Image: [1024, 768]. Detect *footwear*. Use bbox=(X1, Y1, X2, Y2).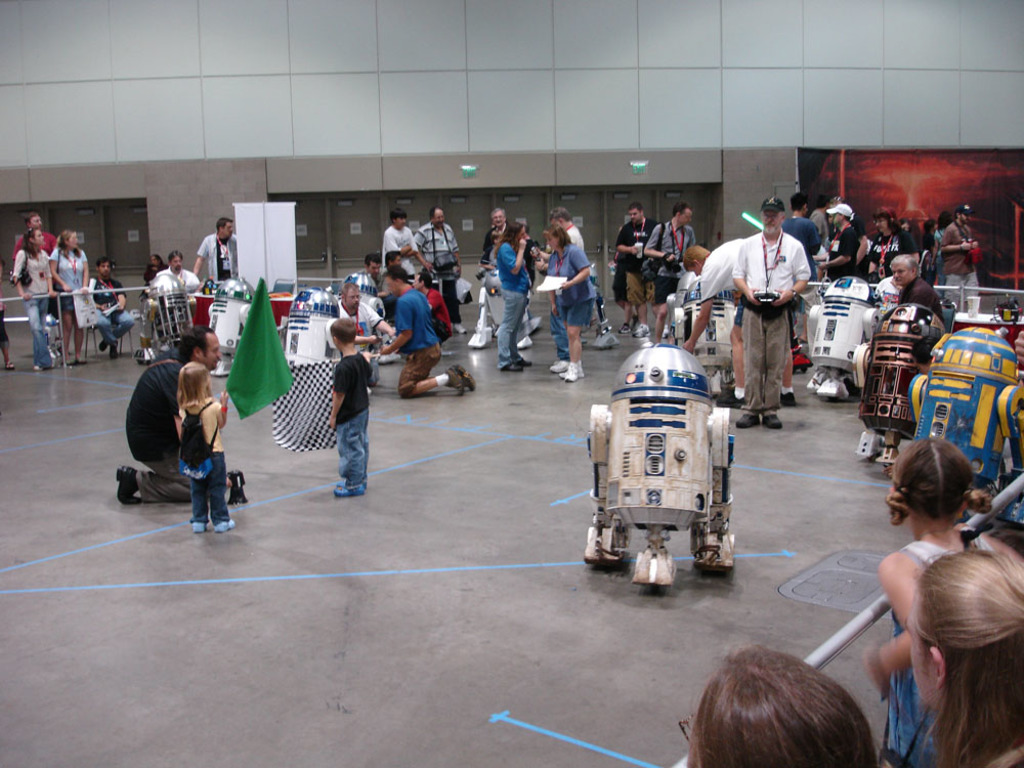
bbox=(520, 354, 535, 367).
